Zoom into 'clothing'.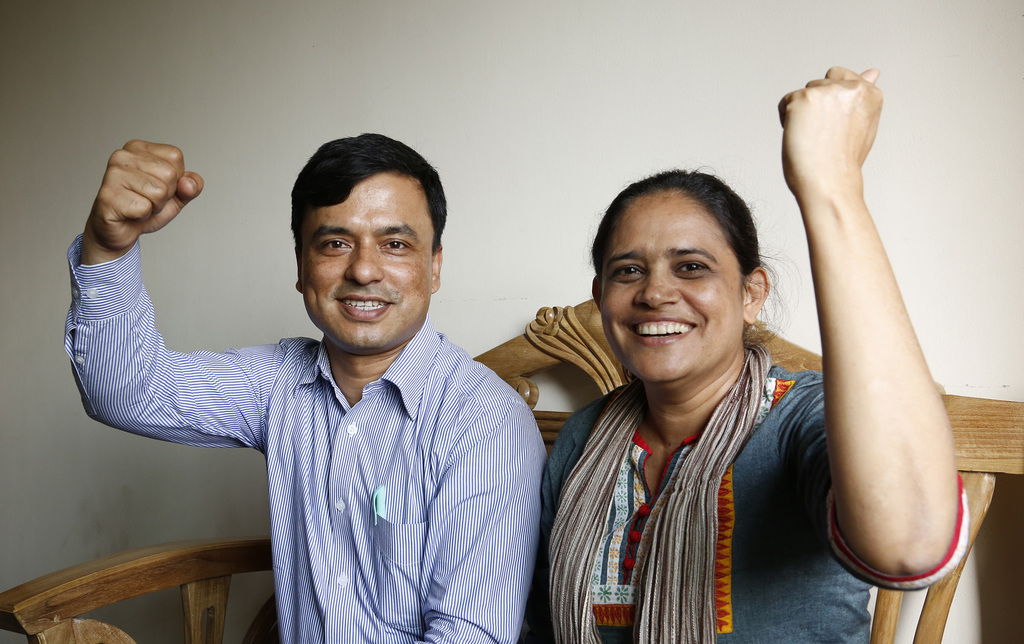
Zoom target: BBox(111, 241, 545, 634).
